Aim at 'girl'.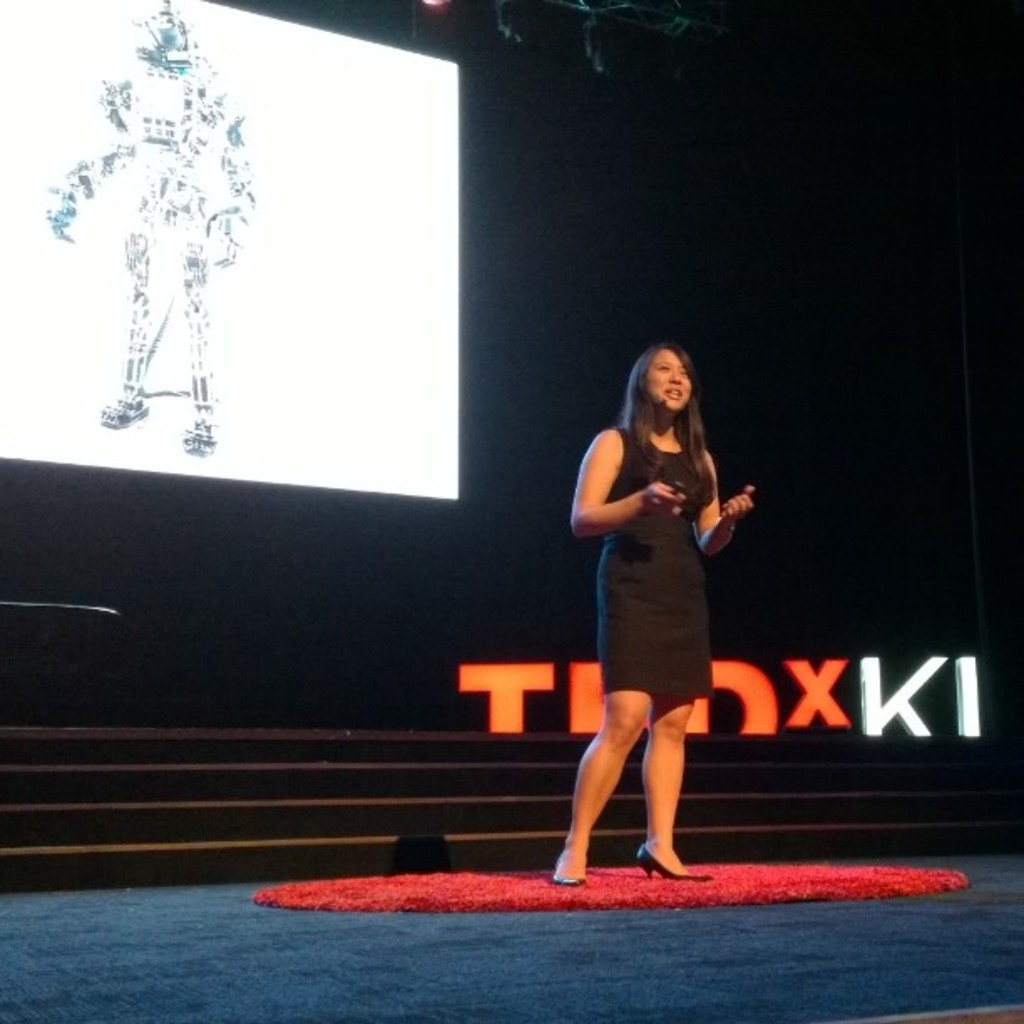
Aimed at bbox(559, 330, 756, 888).
